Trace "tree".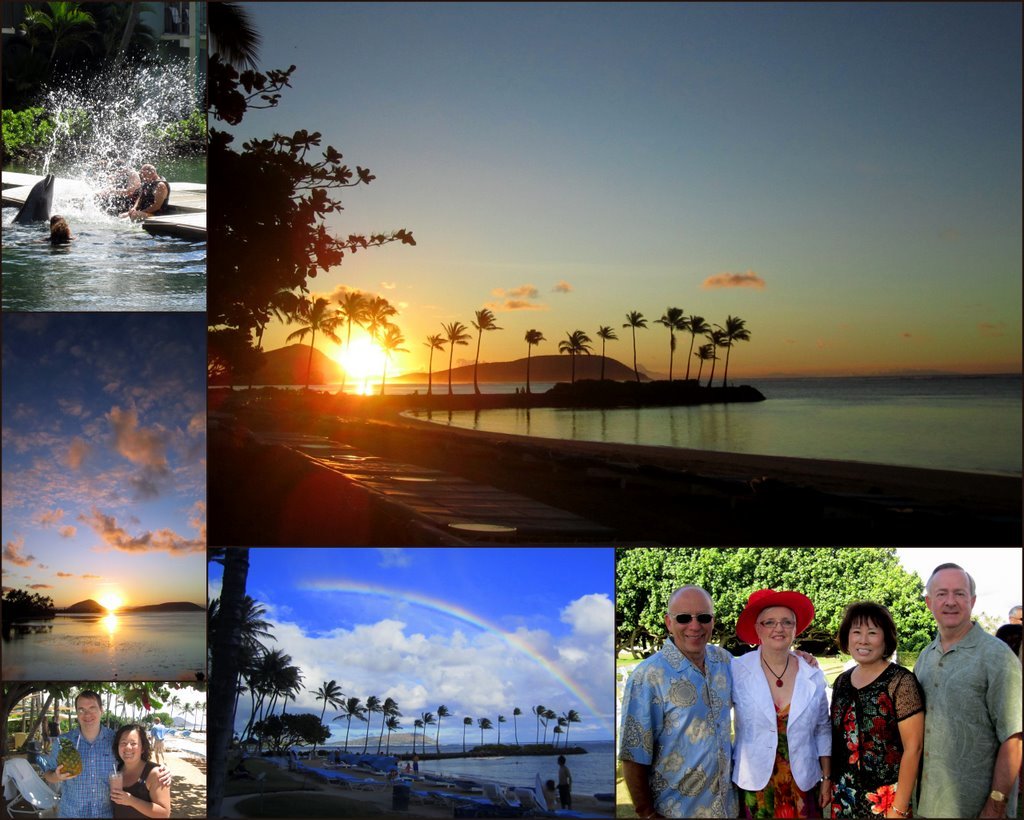
Traced to pyautogui.locateOnScreen(423, 333, 447, 392).
